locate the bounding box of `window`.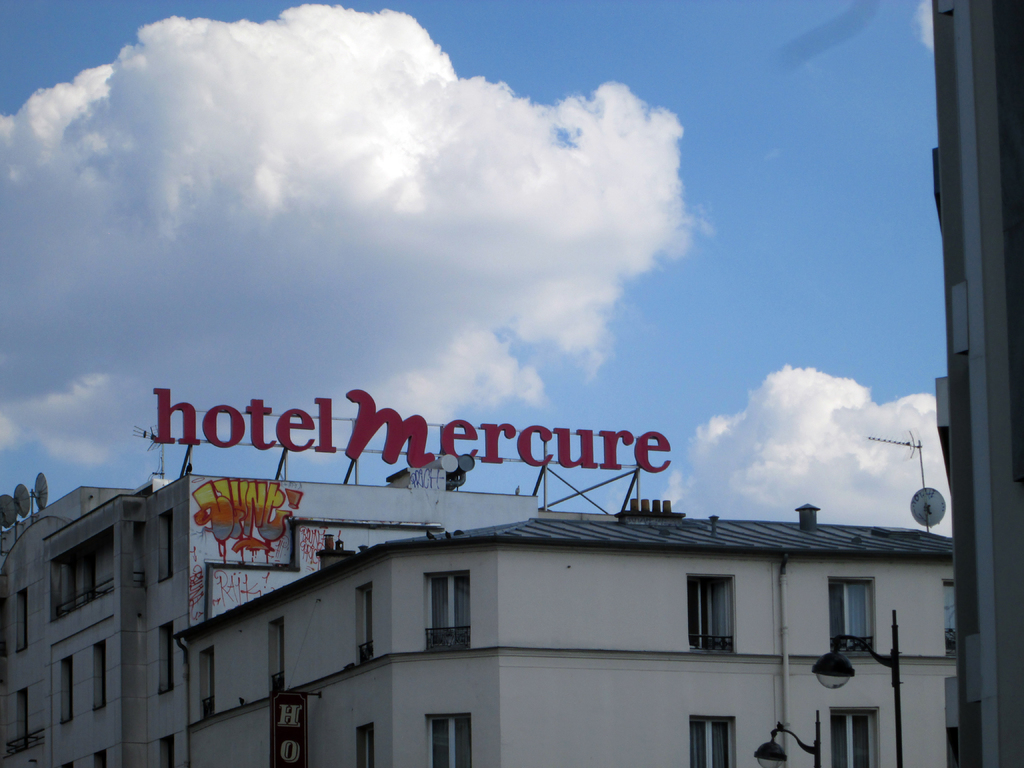
Bounding box: l=63, t=662, r=76, b=725.
